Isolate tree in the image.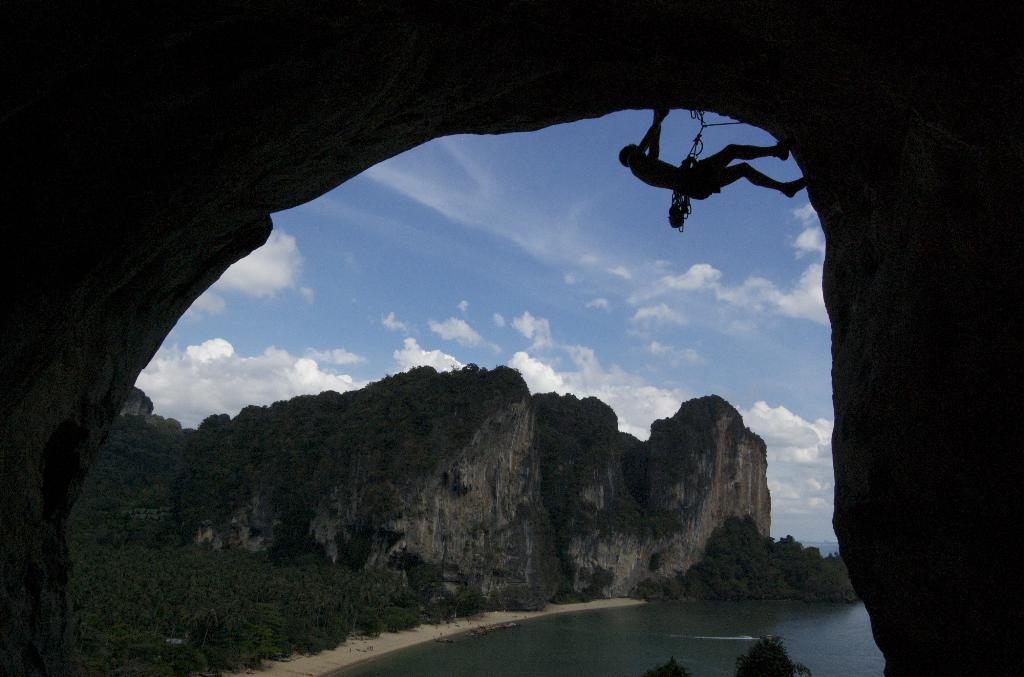
Isolated region: select_region(643, 662, 688, 676).
